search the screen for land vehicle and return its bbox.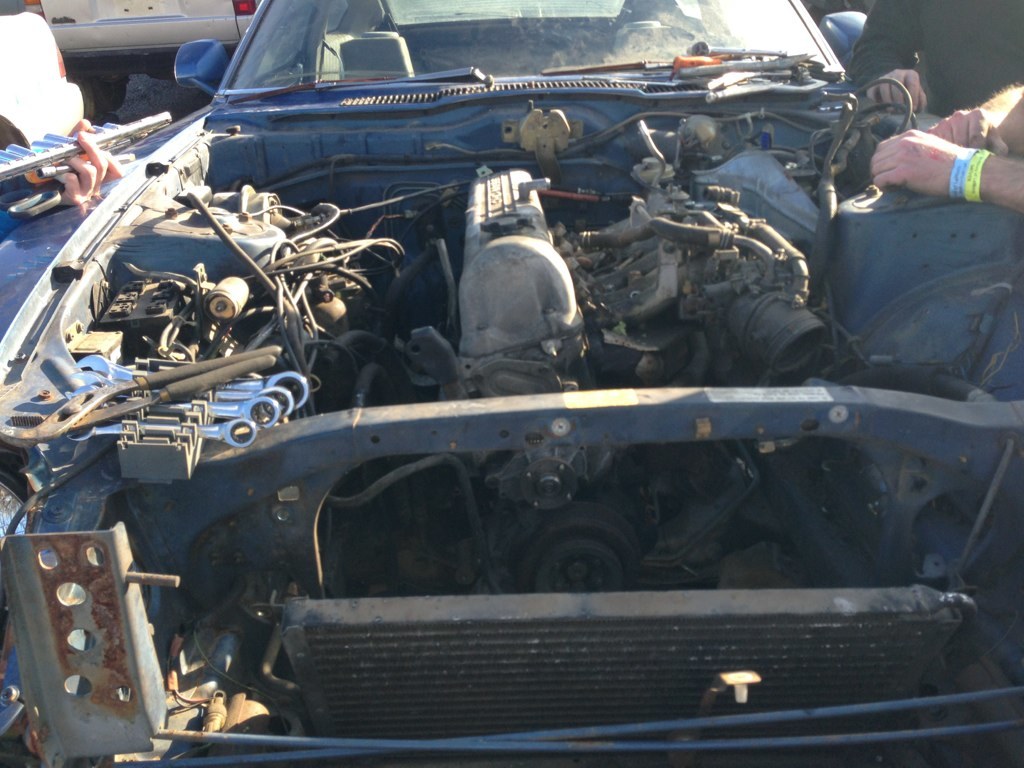
Found: x1=0 y1=0 x2=1023 y2=767.
